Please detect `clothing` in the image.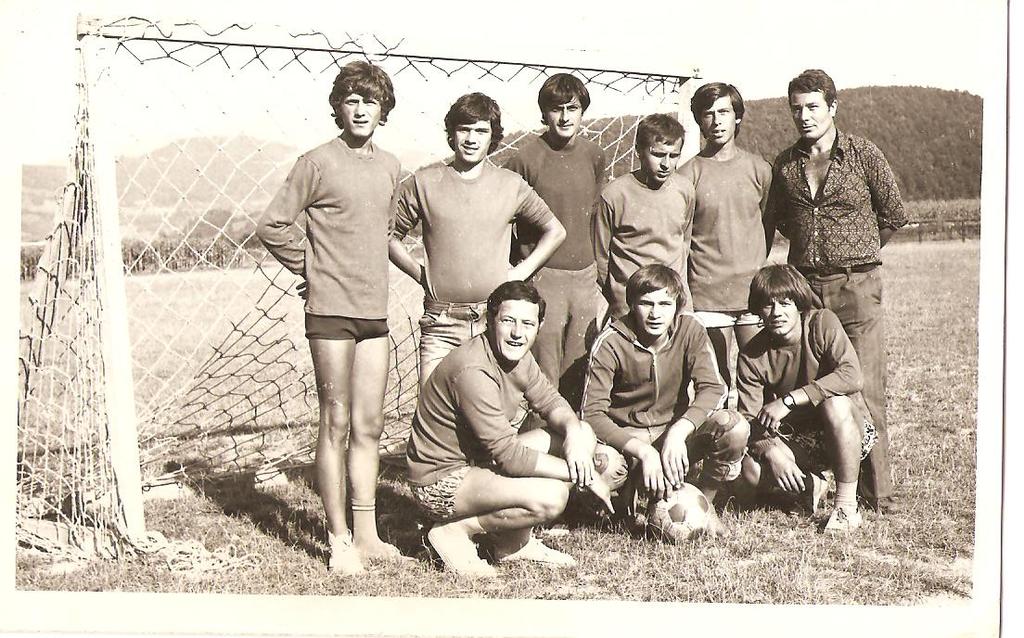
{"left": 259, "top": 139, "right": 397, "bottom": 340}.
